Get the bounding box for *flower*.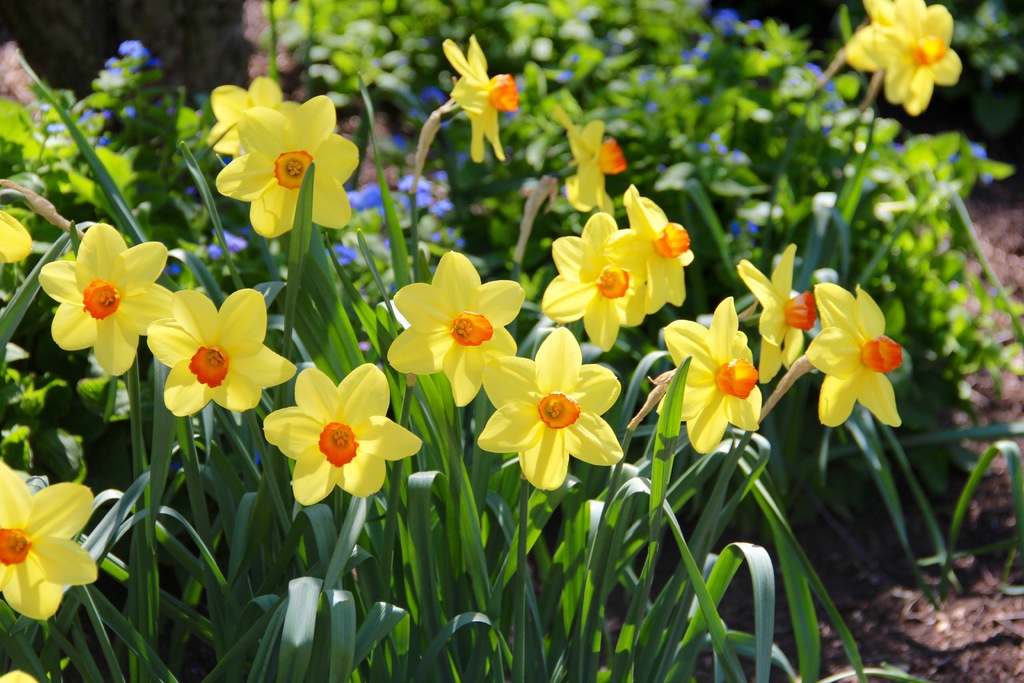
bbox=(262, 361, 430, 506).
